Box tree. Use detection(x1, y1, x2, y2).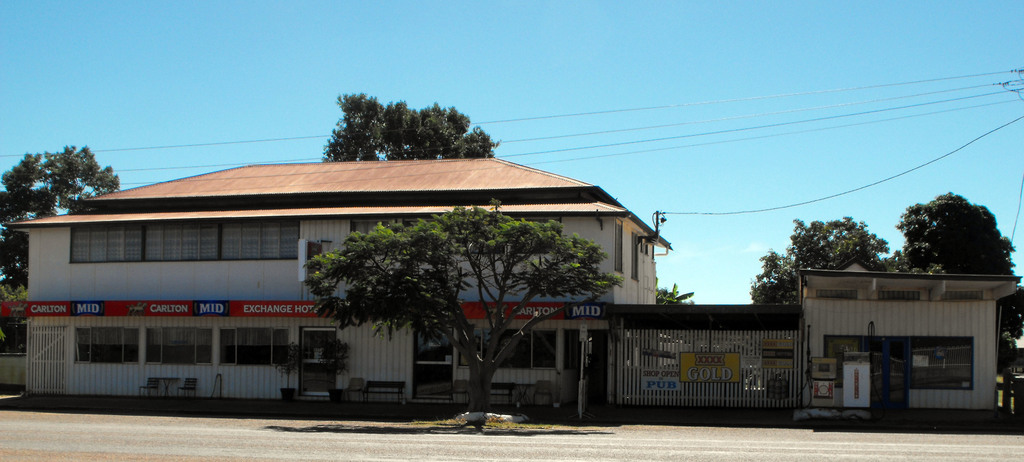
detection(0, 142, 122, 301).
